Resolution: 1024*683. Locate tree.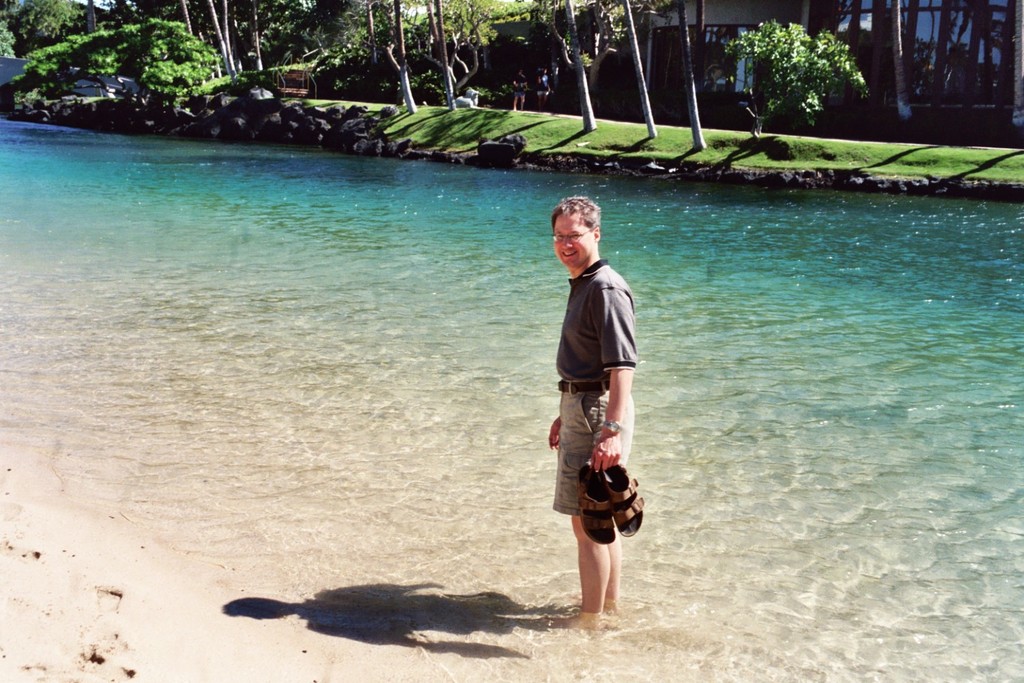
[x1=936, y1=0, x2=952, y2=105].
